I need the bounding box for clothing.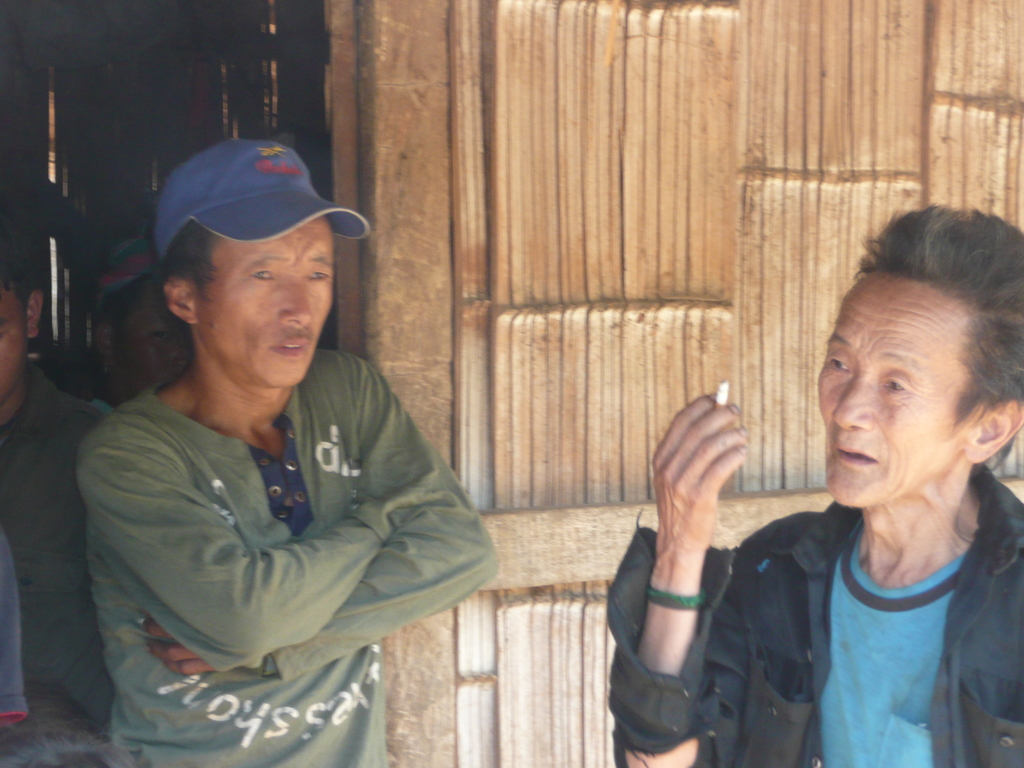
Here it is: [x1=90, y1=398, x2=118, y2=420].
